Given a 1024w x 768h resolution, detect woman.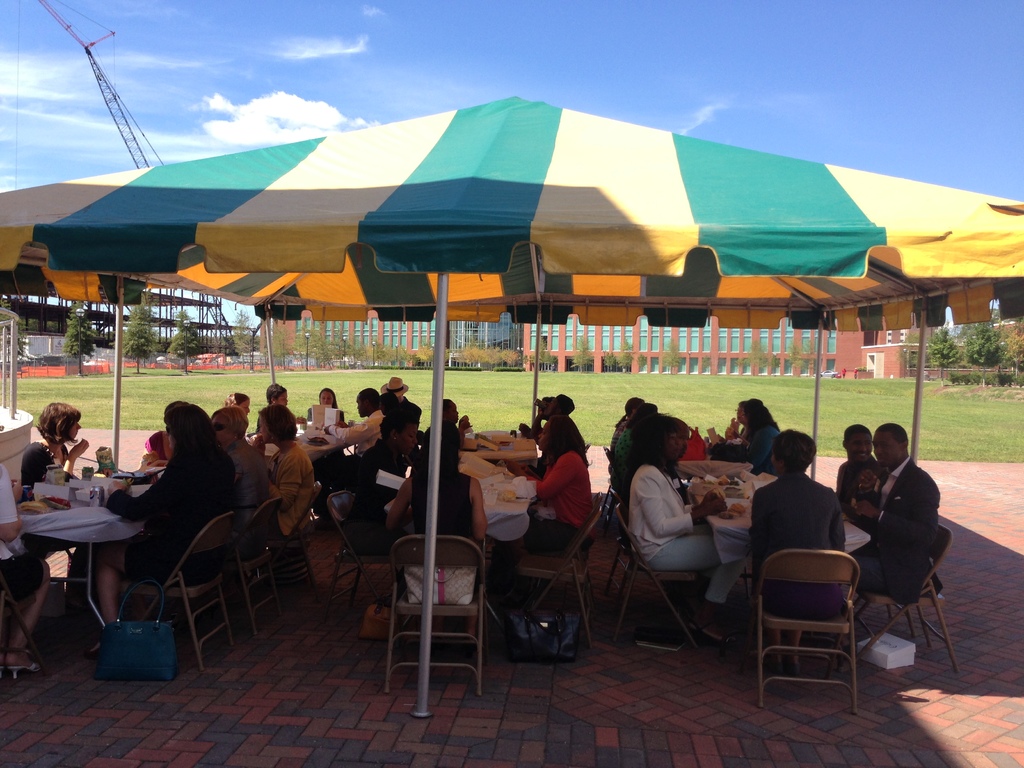
<region>355, 406, 417, 556</region>.
